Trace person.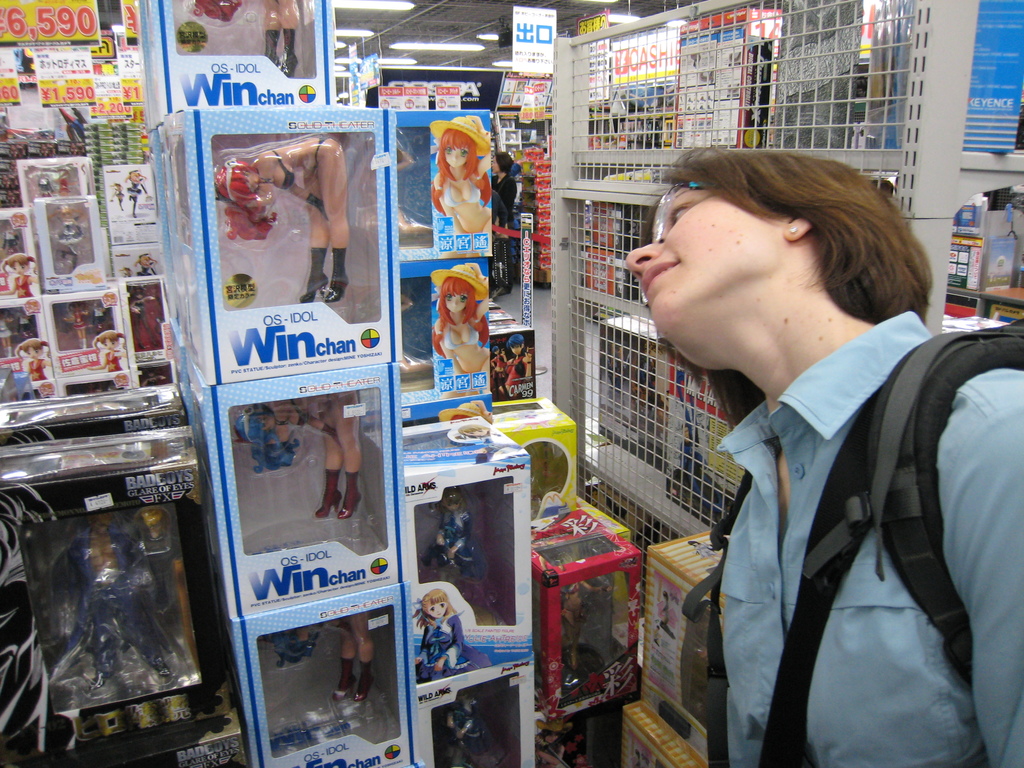
Traced to 643,134,1022,767.
